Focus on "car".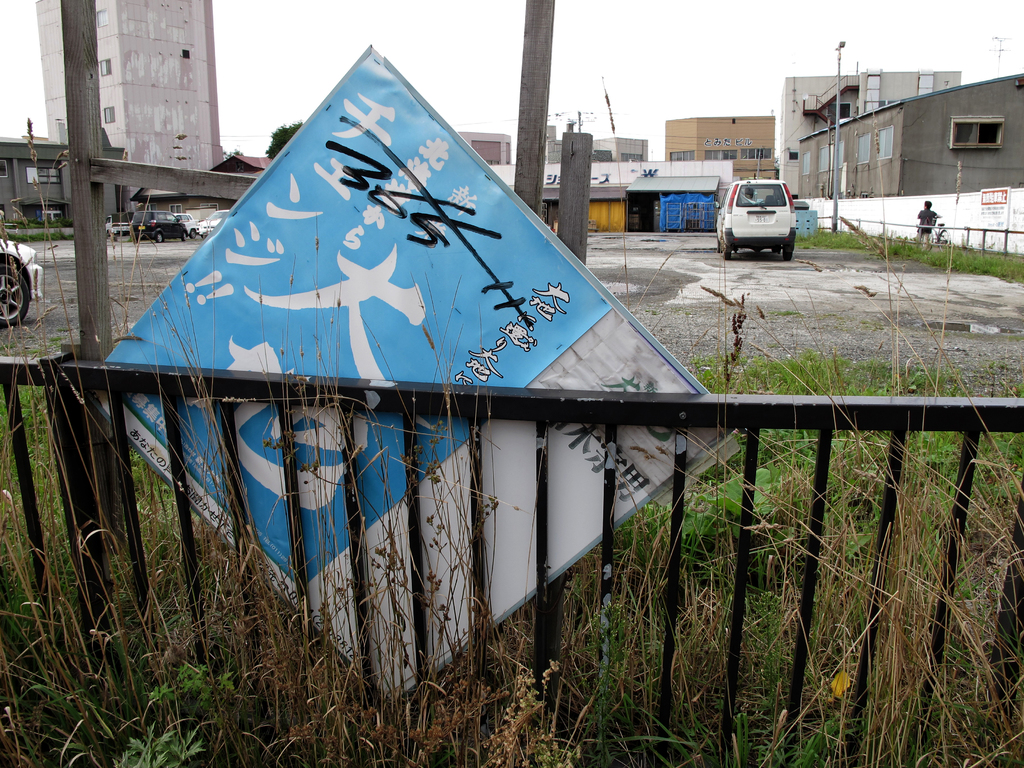
Focused at [left=716, top=175, right=791, bottom=259].
